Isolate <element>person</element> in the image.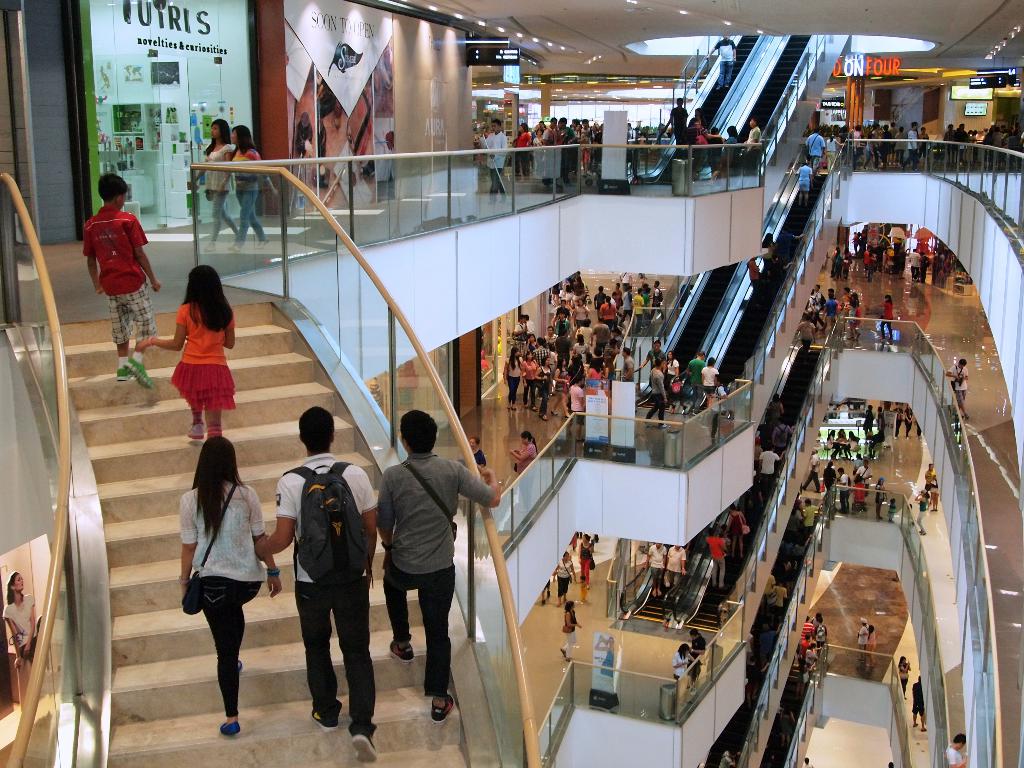
Isolated region: BBox(2, 570, 44, 664).
